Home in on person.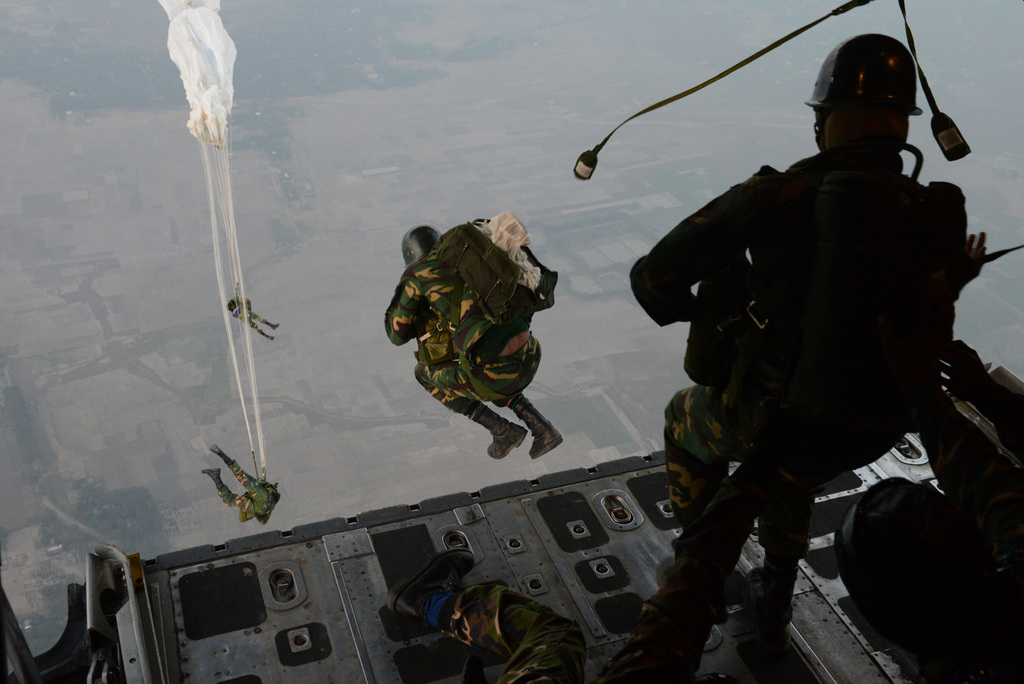
Homed in at box(200, 443, 284, 528).
